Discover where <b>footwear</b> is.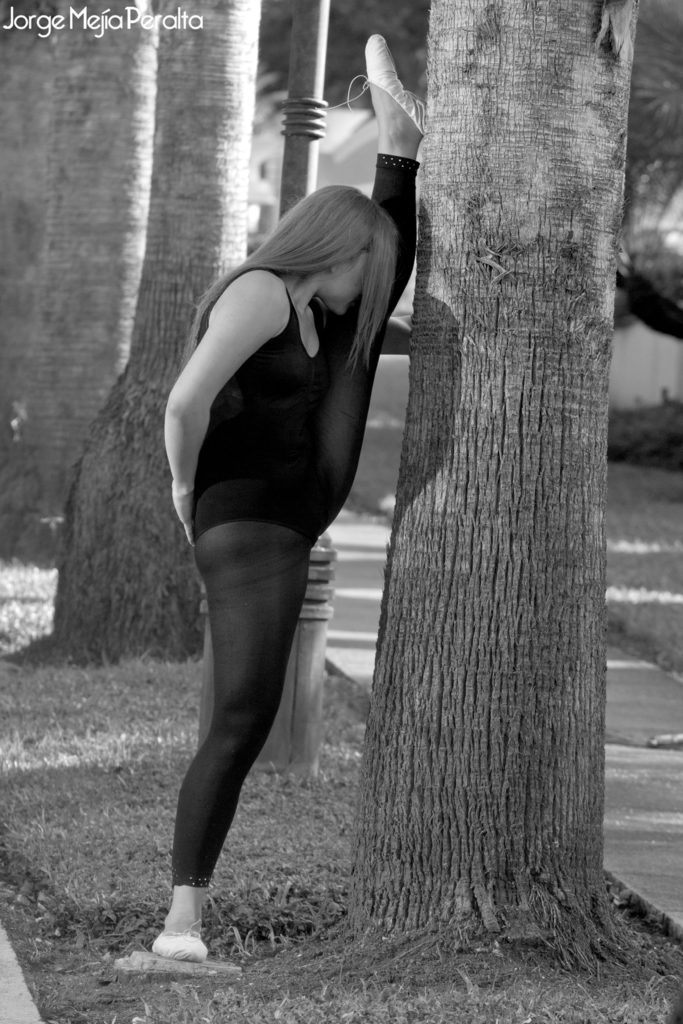
Discovered at 315, 36, 429, 134.
